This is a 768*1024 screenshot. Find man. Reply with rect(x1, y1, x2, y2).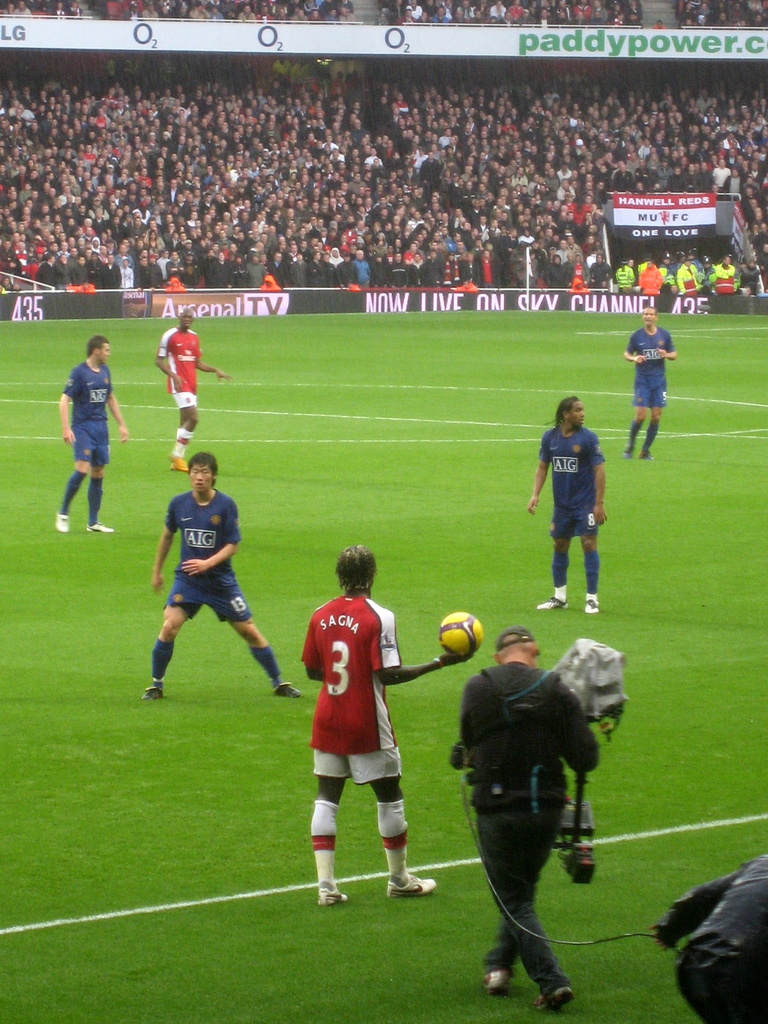
rect(623, 300, 675, 460).
